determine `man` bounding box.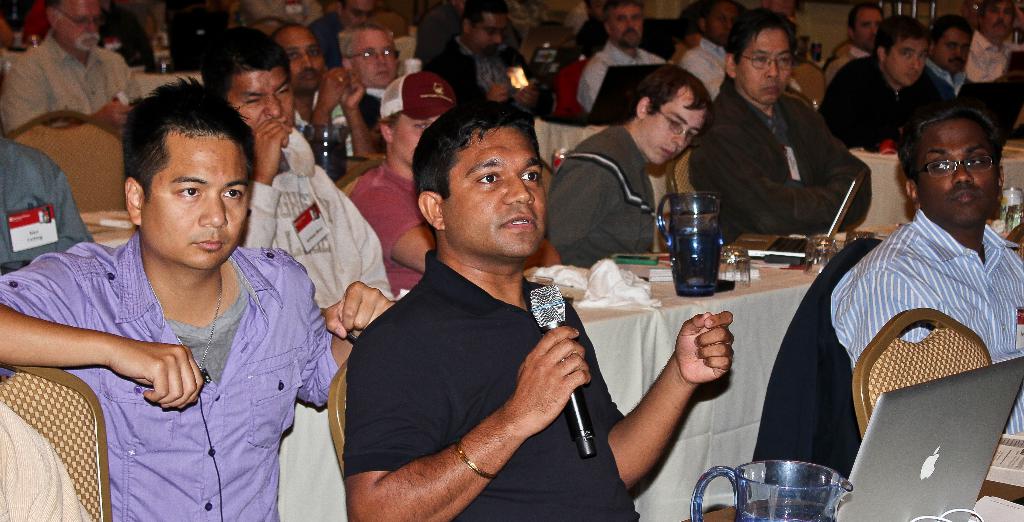
Determined: bbox=[318, 94, 626, 517].
